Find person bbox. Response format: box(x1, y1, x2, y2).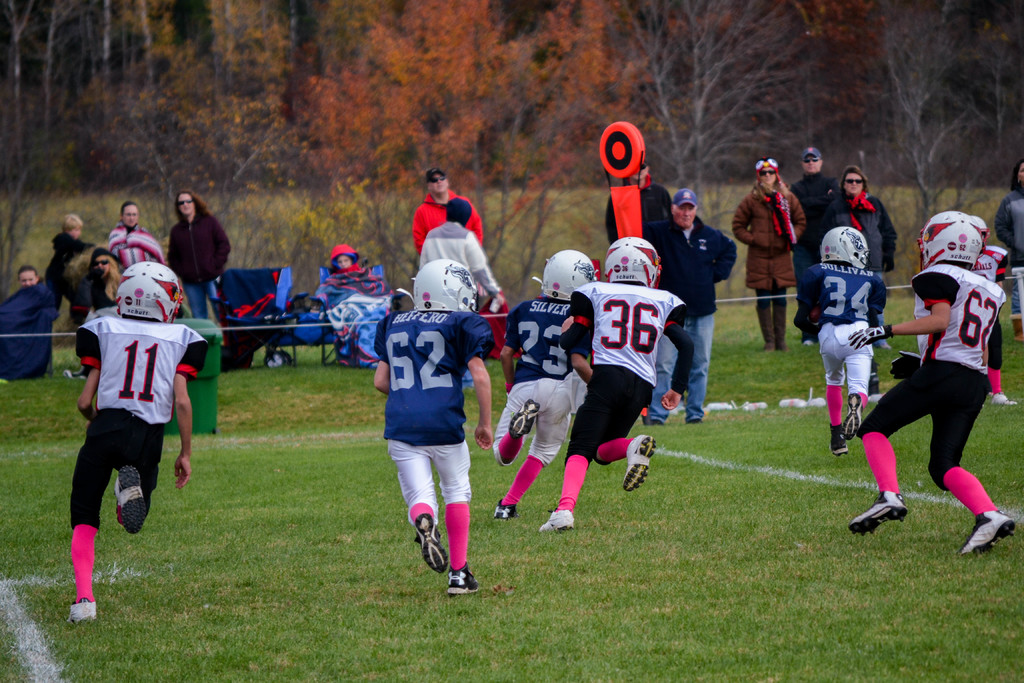
box(42, 212, 86, 320).
